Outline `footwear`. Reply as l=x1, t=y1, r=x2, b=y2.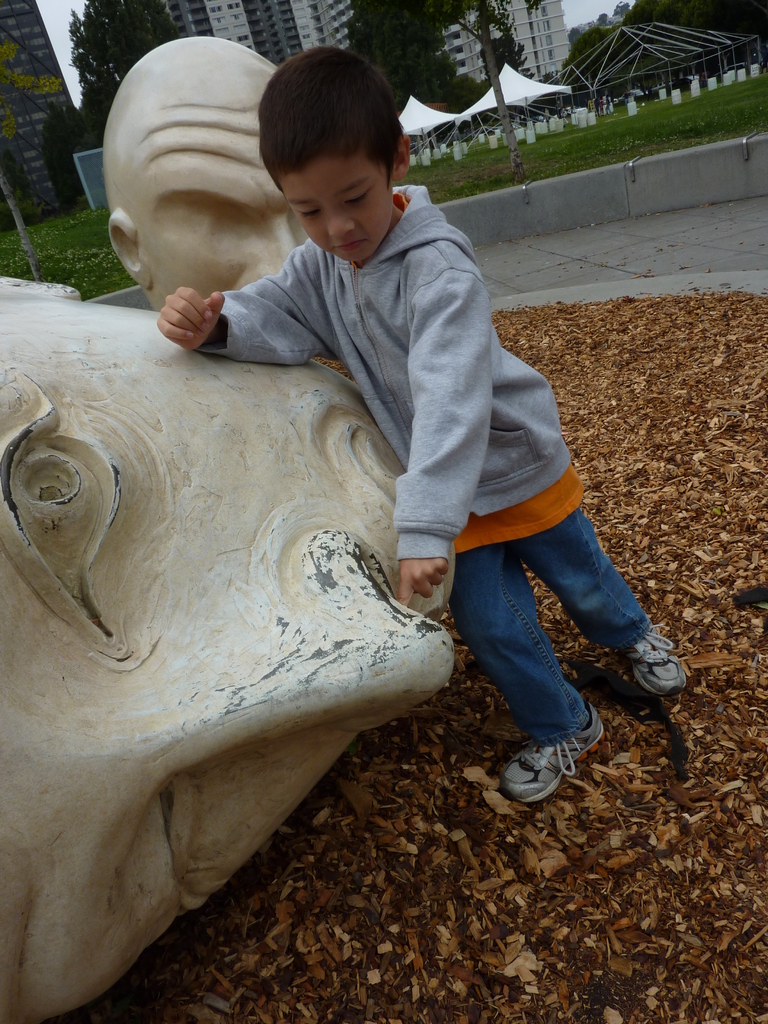
l=500, t=733, r=598, b=810.
